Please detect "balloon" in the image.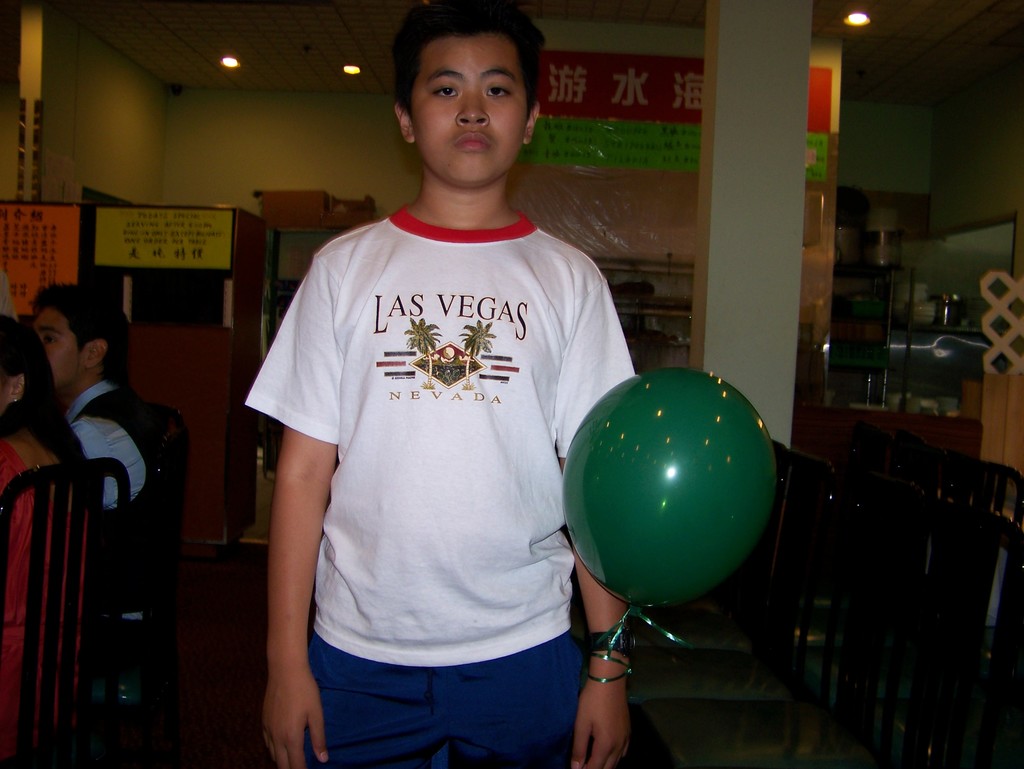
bbox(557, 369, 780, 610).
